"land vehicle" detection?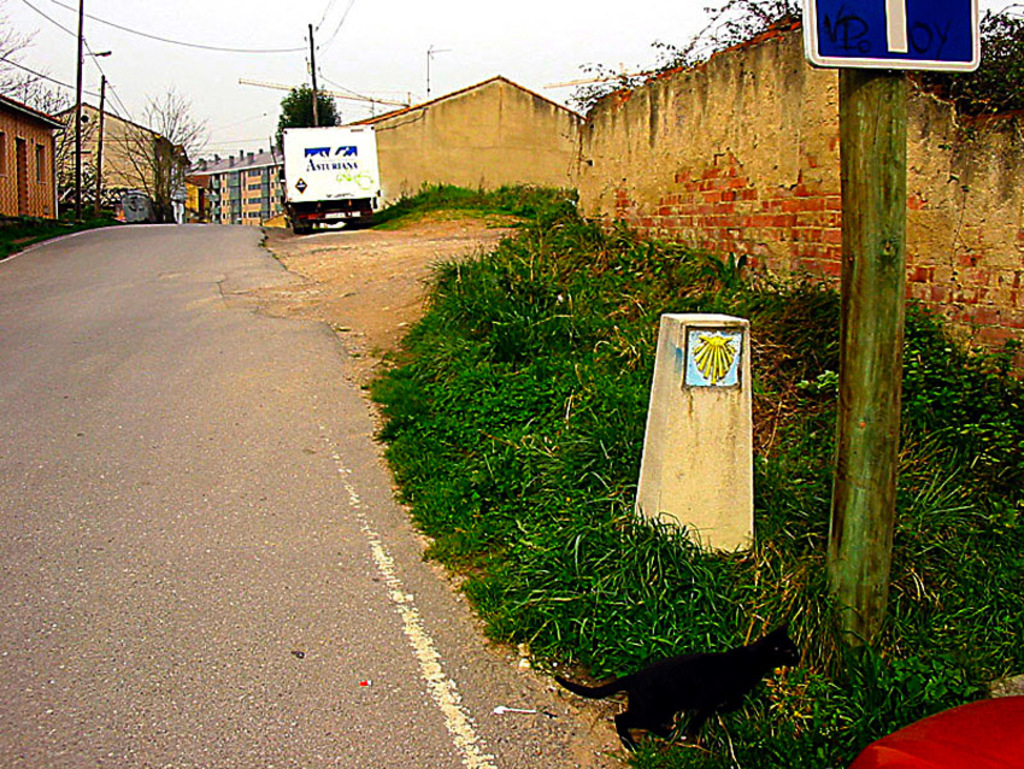
box(844, 699, 1023, 768)
